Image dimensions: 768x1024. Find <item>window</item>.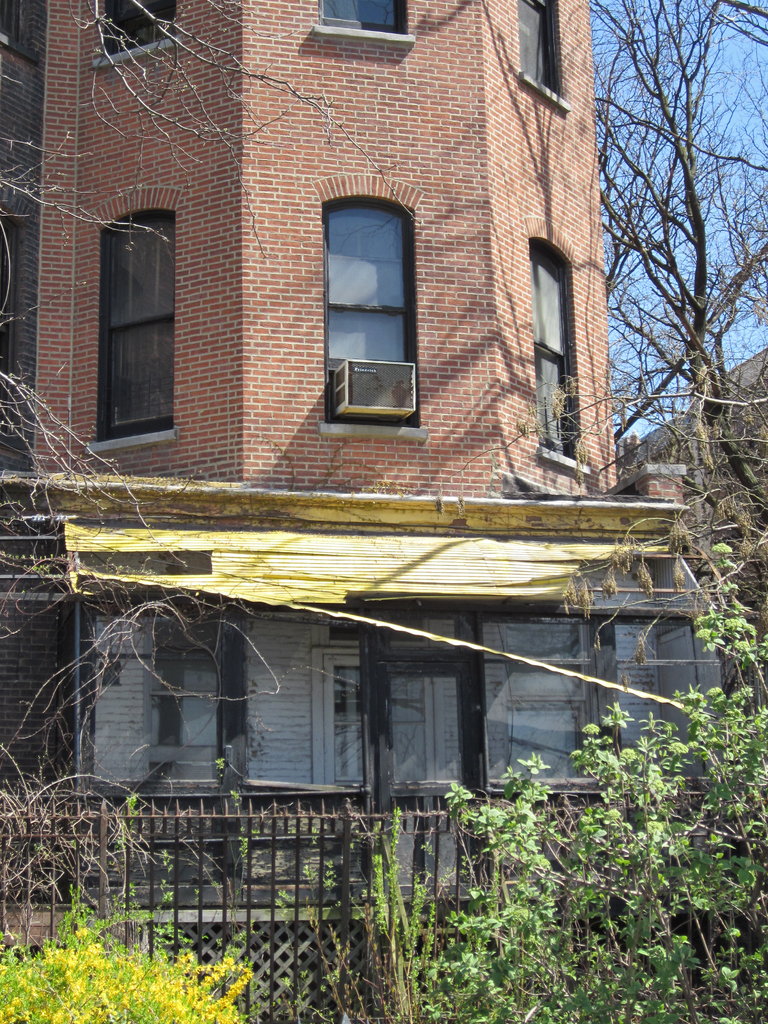
bbox=(105, 0, 179, 45).
